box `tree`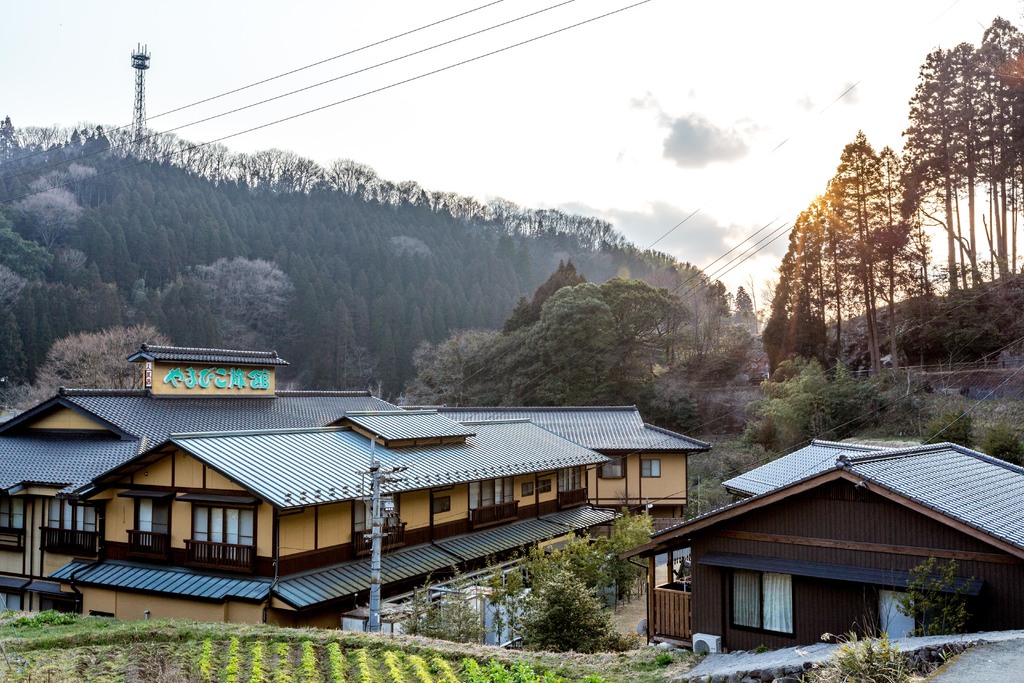
BBox(508, 251, 587, 333)
